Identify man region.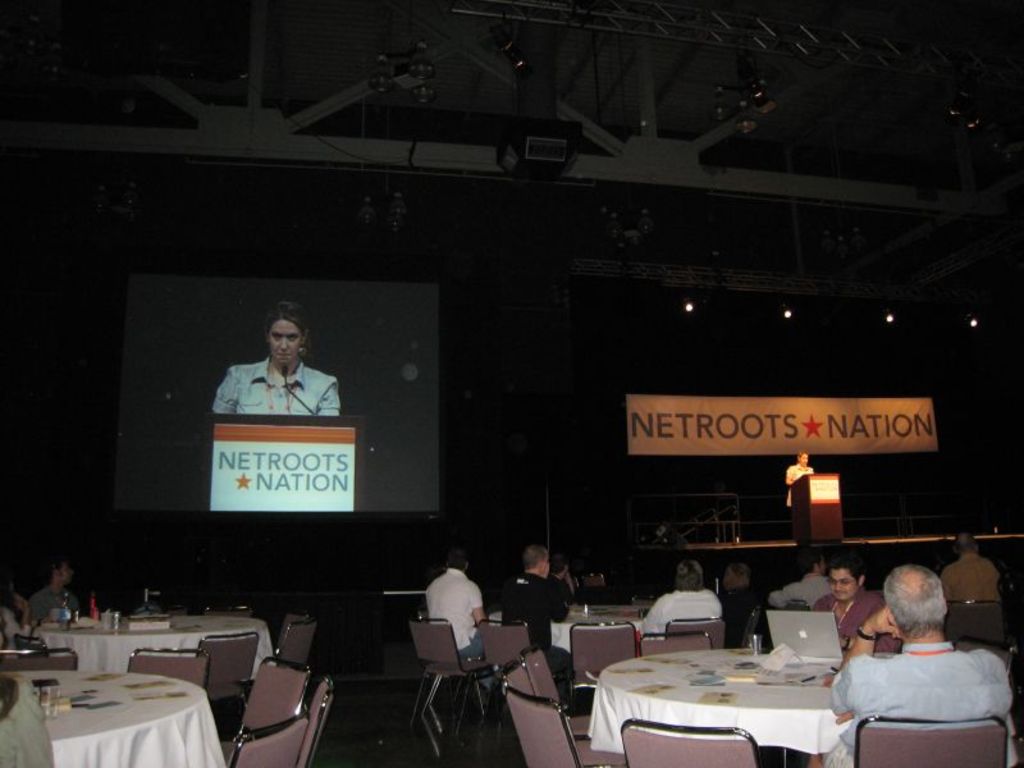
Region: 772:552:833:604.
